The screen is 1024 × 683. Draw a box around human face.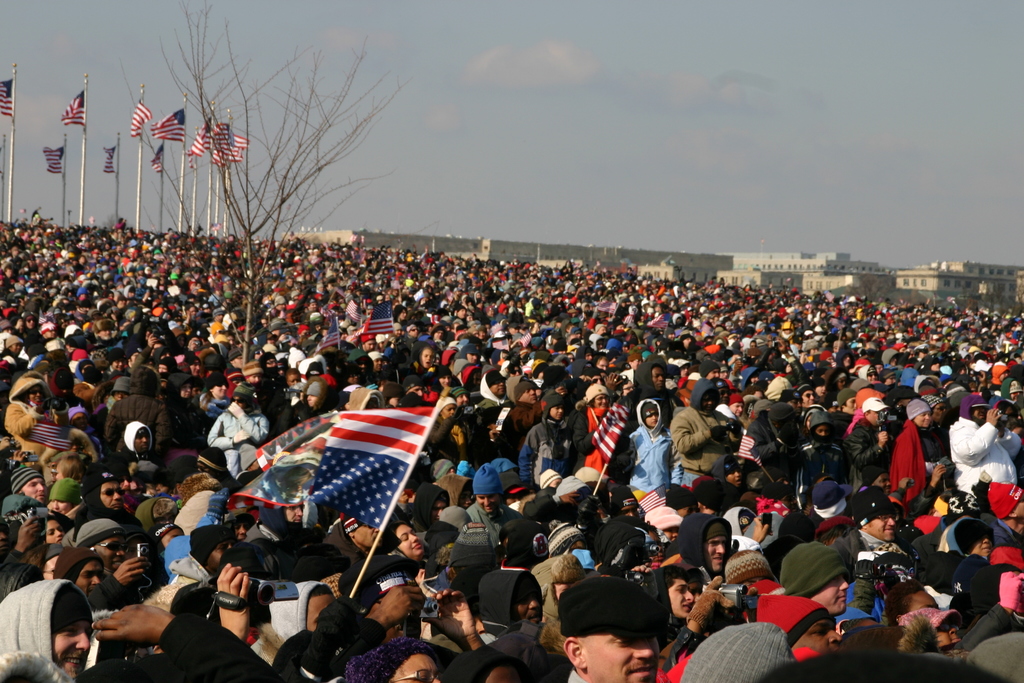
(459,486,475,509).
